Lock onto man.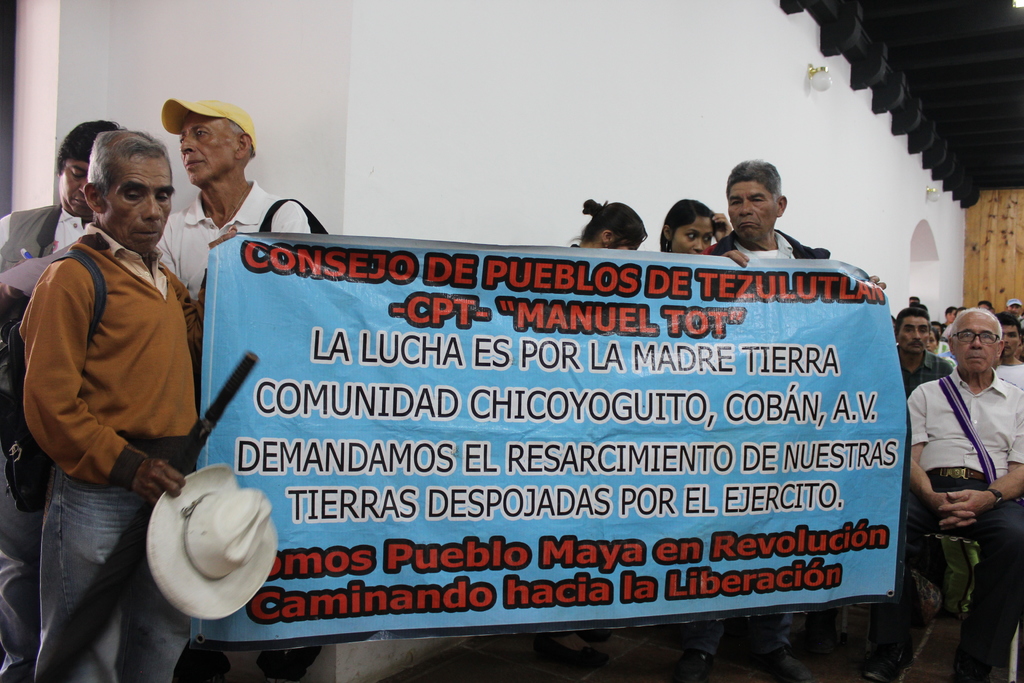
Locked: 891, 304, 951, 392.
